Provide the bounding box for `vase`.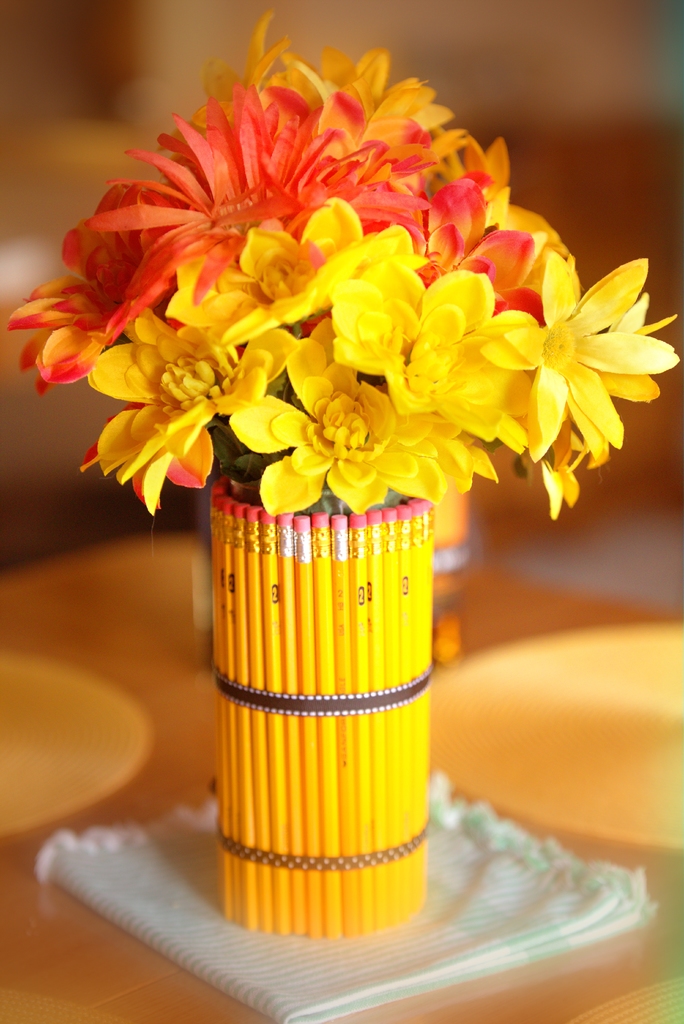
locate(213, 481, 436, 939).
